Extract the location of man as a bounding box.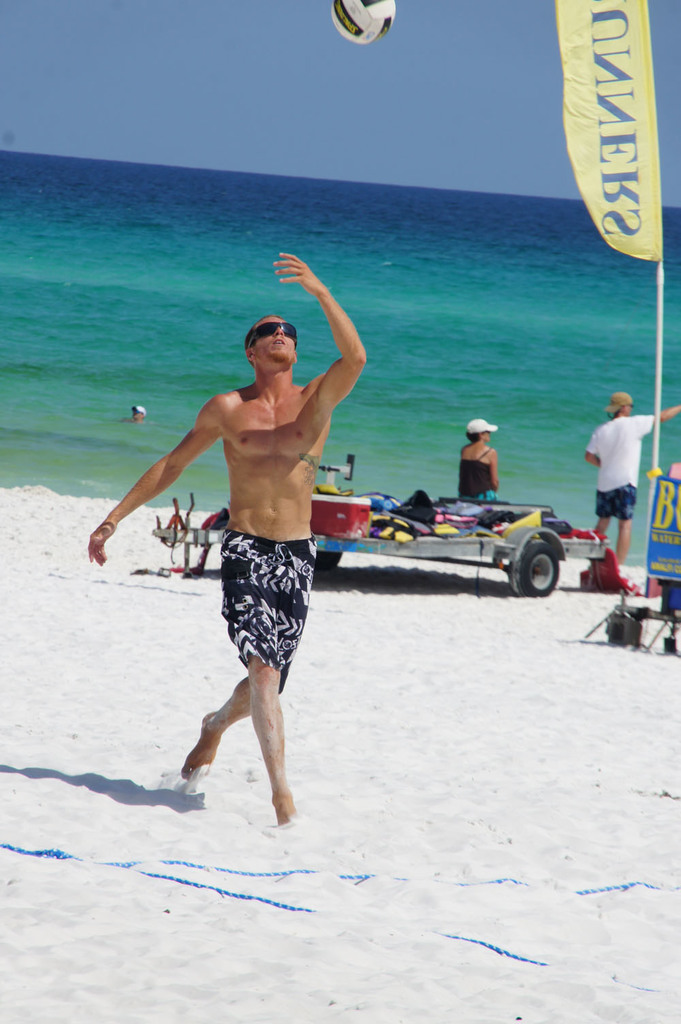
590/374/669/590.
